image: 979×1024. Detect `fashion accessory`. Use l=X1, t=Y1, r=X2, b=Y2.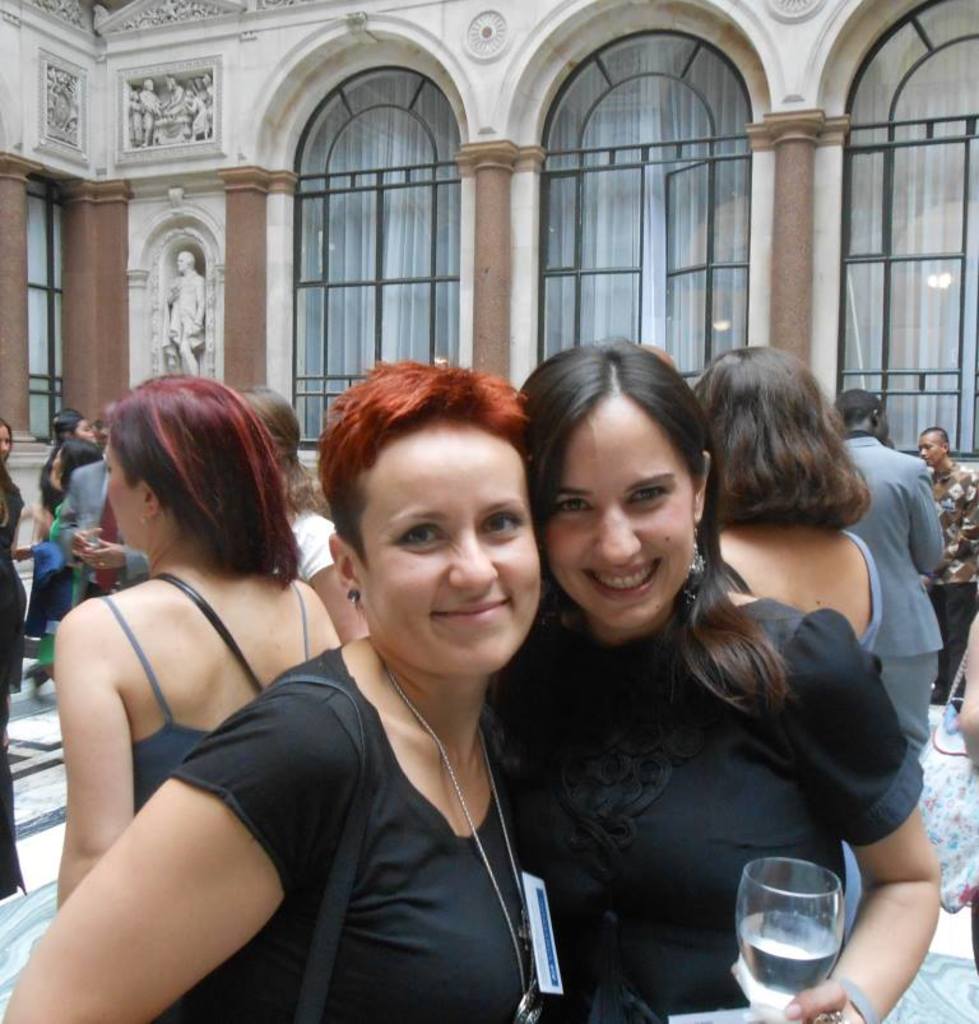
l=538, t=575, r=560, b=633.
